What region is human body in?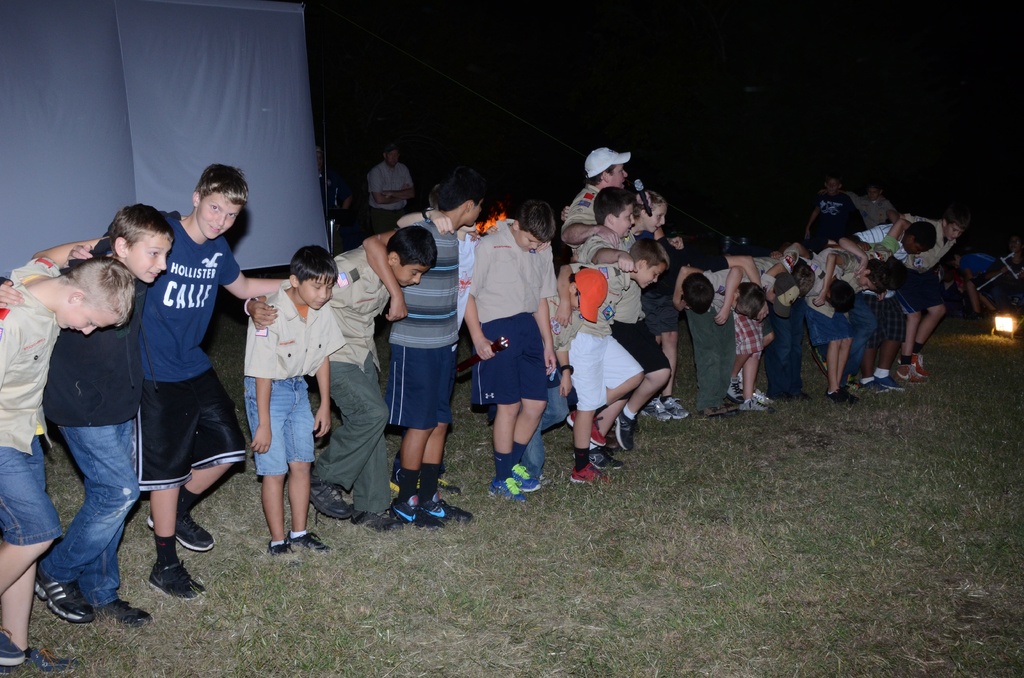
x1=847, y1=217, x2=937, y2=377.
